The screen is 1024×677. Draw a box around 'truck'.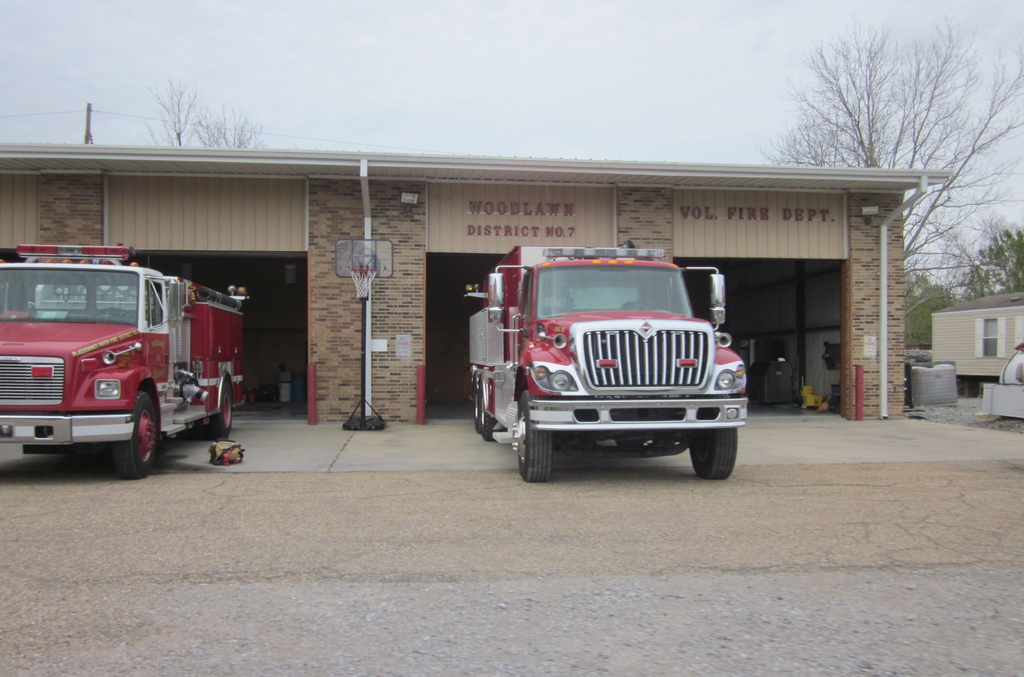
BBox(457, 237, 758, 489).
